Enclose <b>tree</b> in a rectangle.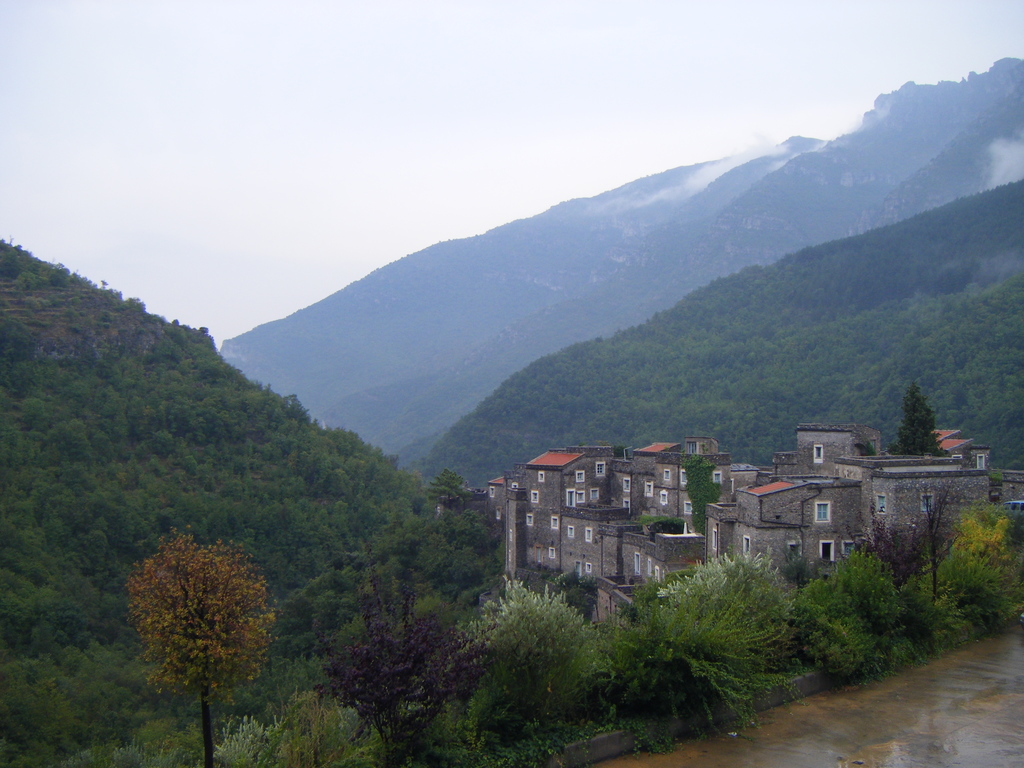
120:513:278:736.
